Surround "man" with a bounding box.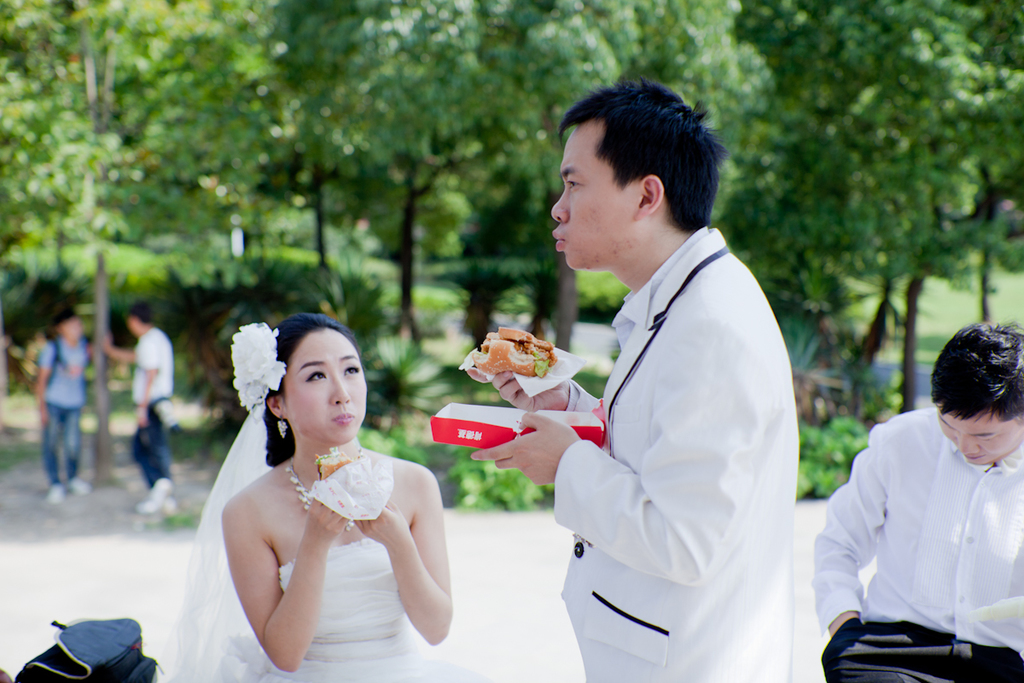
806/322/1023/682.
